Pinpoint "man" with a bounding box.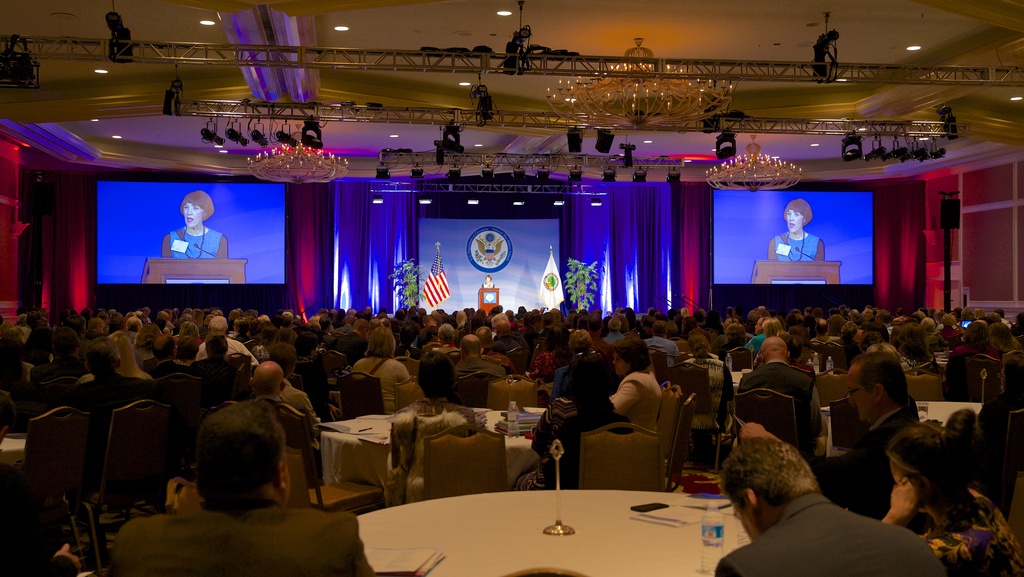
bbox=(638, 323, 680, 354).
